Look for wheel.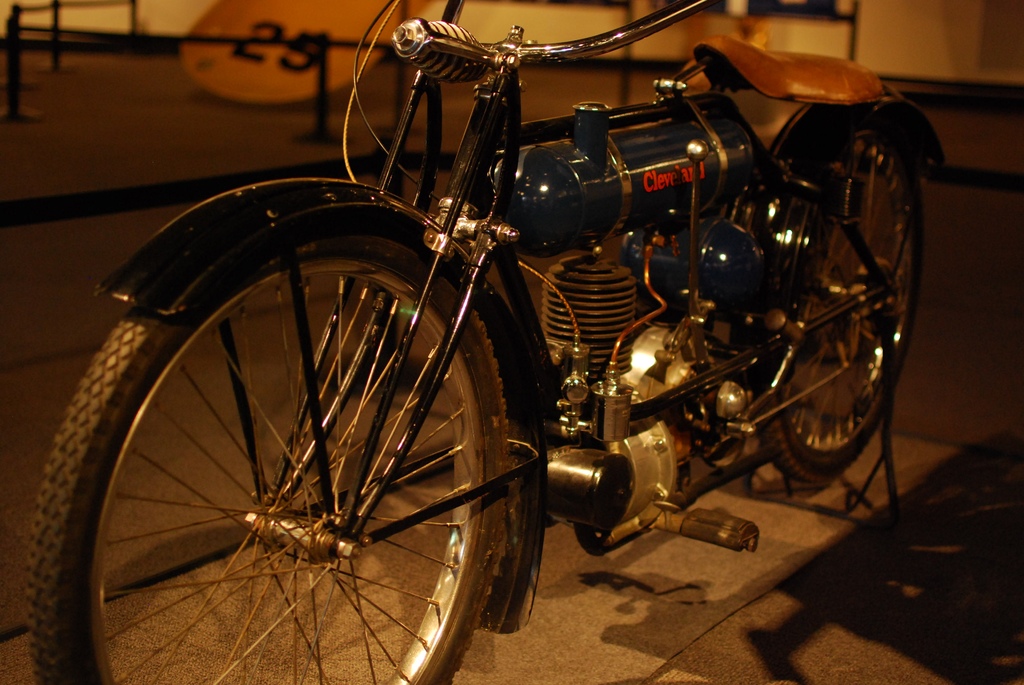
Found: Rect(67, 255, 513, 679).
